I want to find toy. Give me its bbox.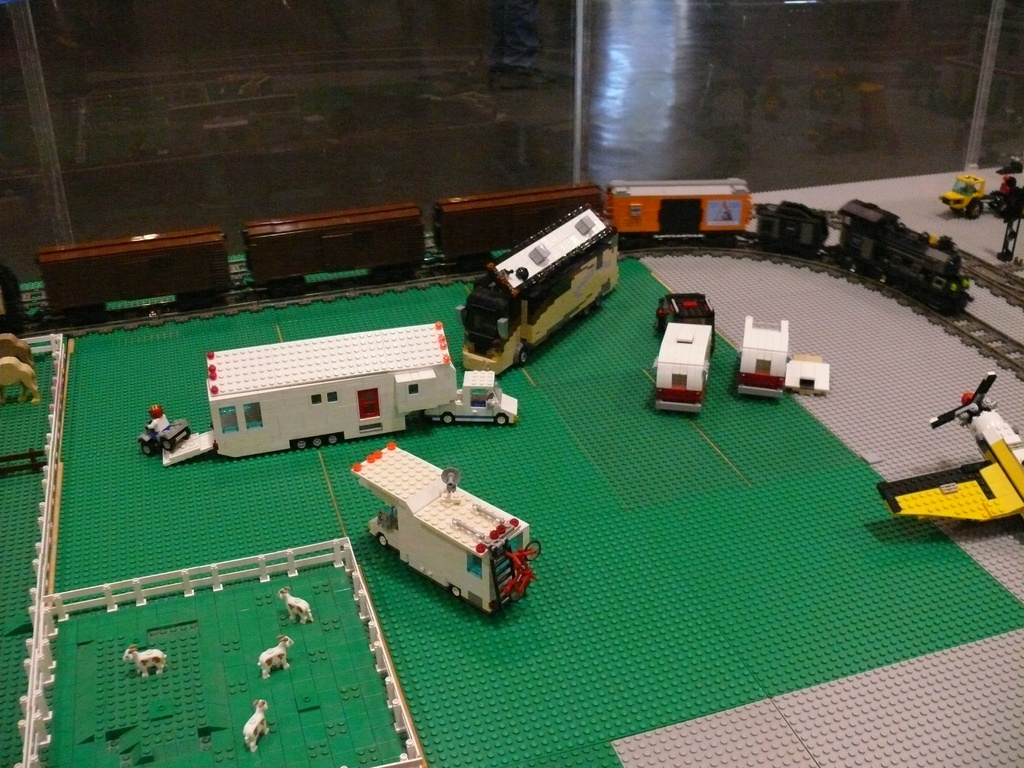
<region>0, 260, 28, 328</region>.
